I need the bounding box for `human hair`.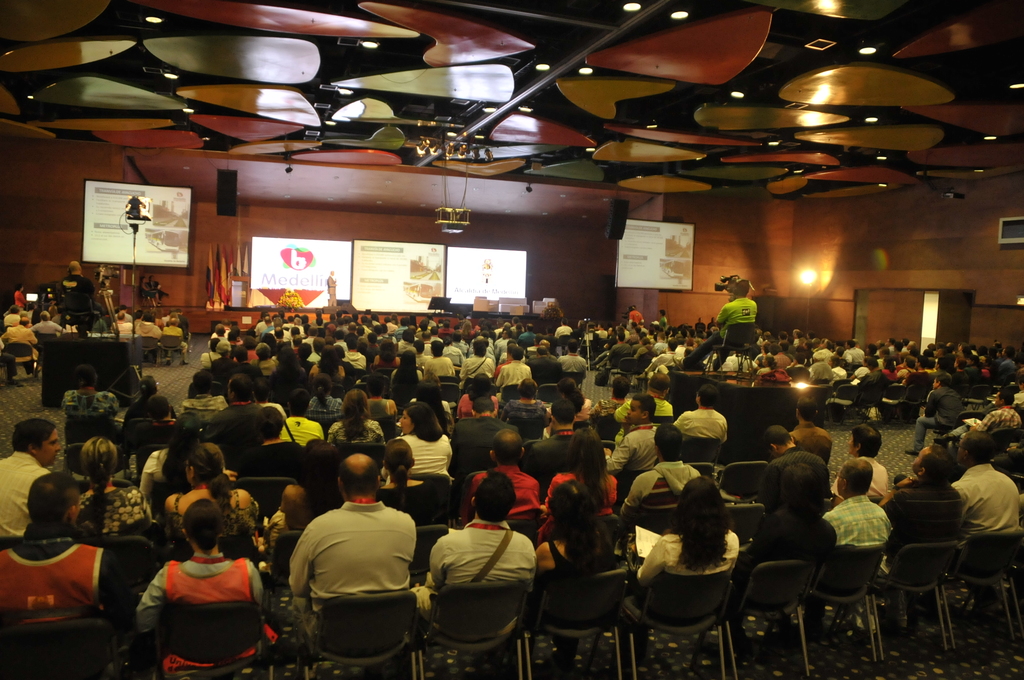
Here it is: (left=255, top=406, right=285, bottom=441).
